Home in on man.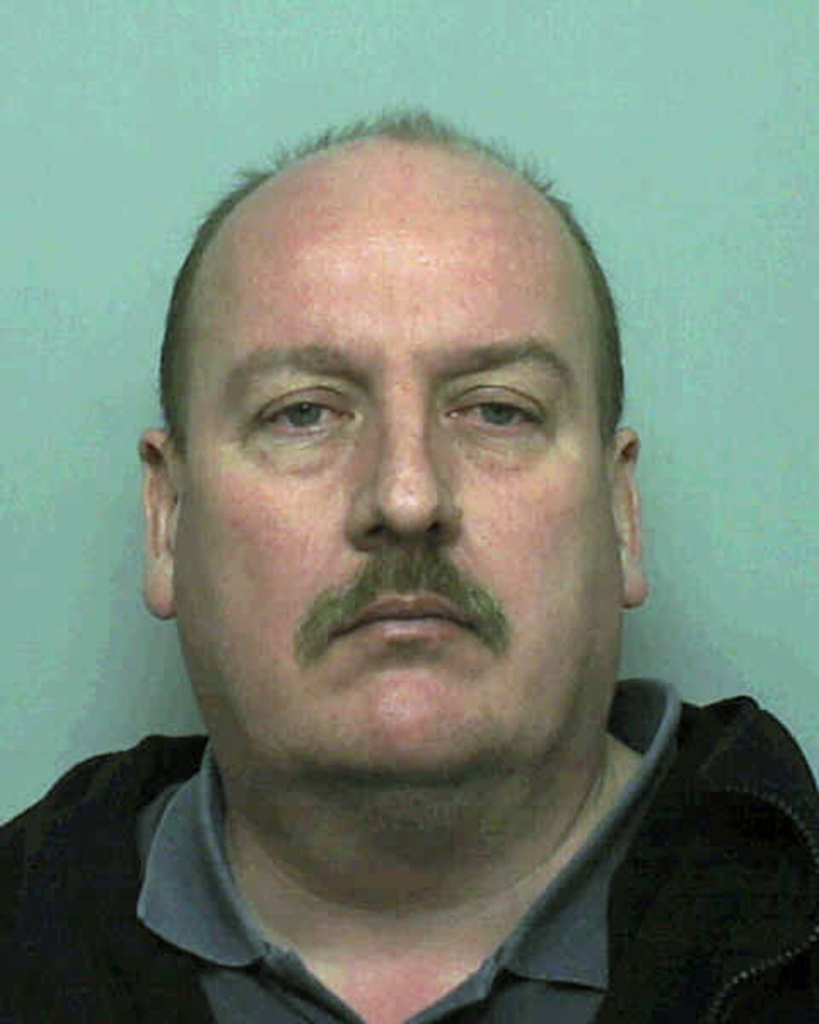
Homed in at <bbox>0, 105, 818, 1019</bbox>.
